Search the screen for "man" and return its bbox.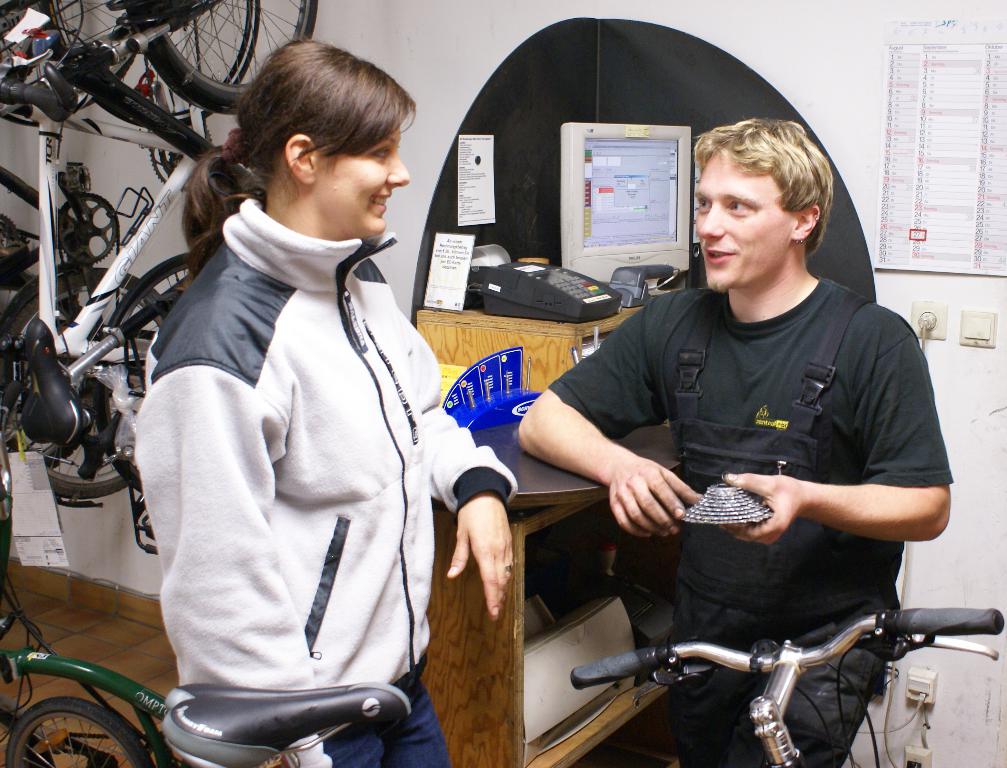
Found: [x1=499, y1=101, x2=961, y2=734].
